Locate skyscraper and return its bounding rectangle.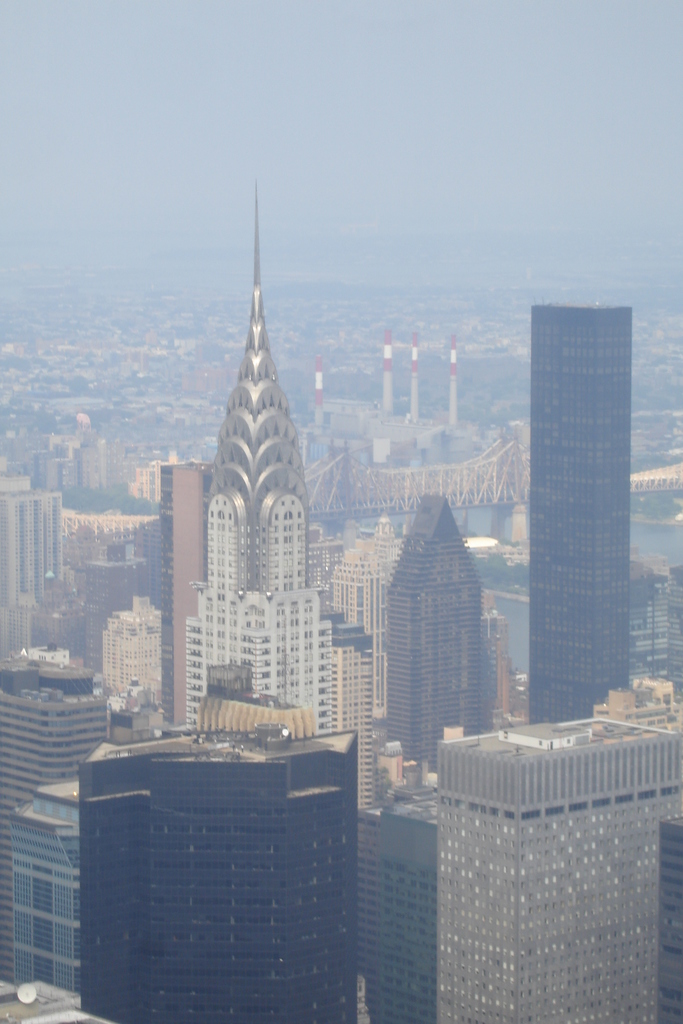
select_region(0, 643, 111, 925).
